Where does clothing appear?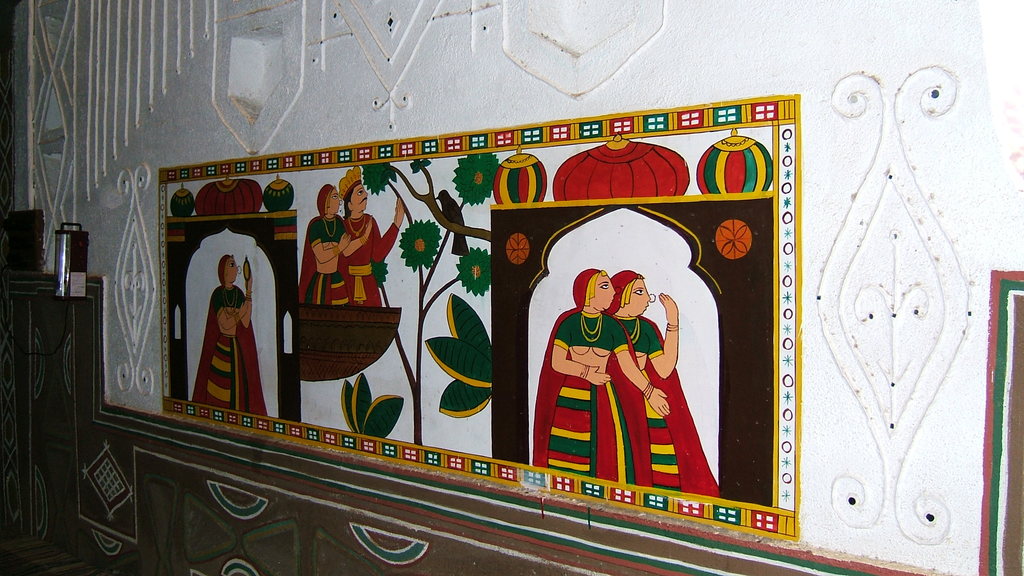
Appears at 604,265,717,496.
